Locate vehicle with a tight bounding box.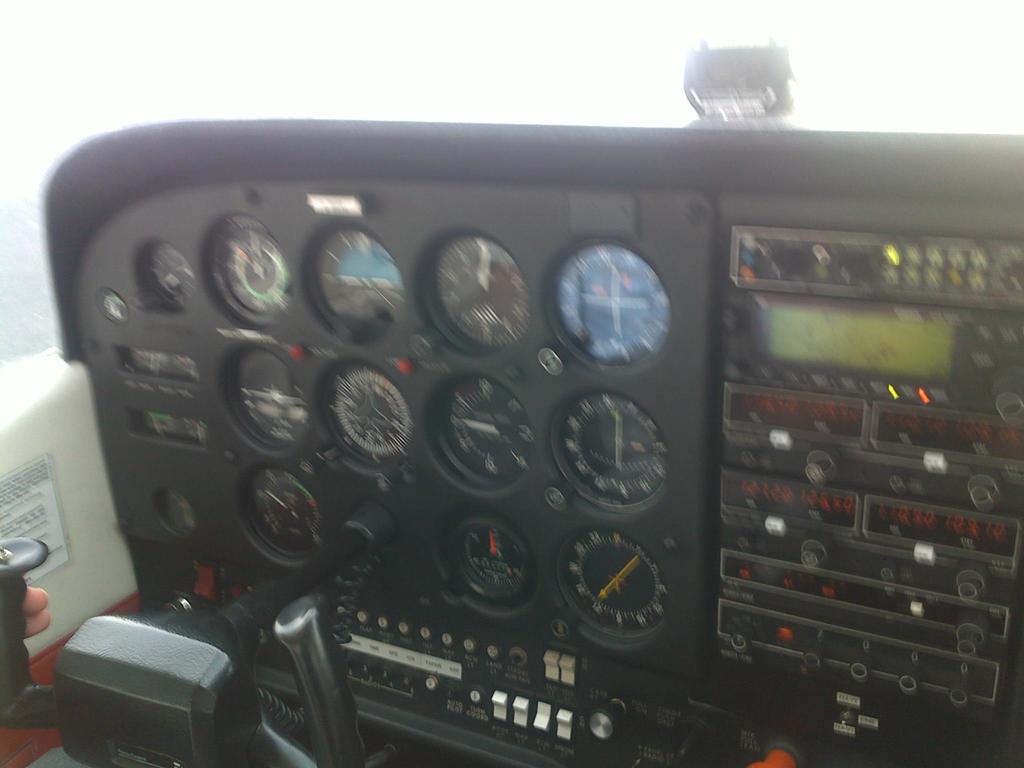
0:0:1023:767.
